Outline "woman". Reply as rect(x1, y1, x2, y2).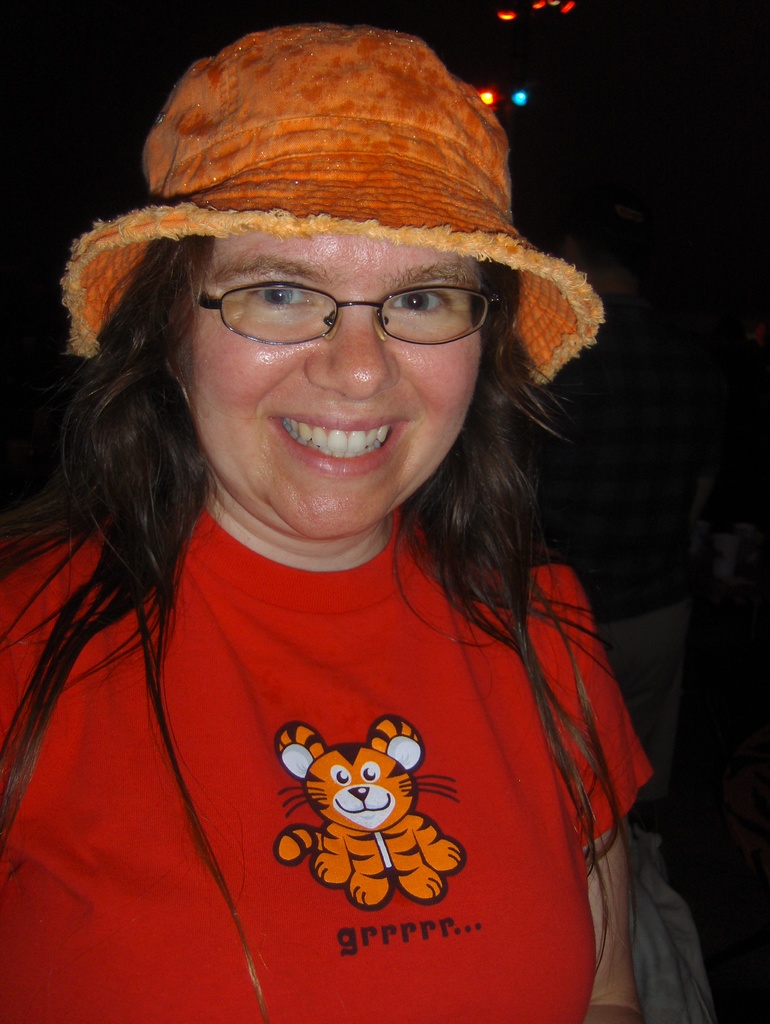
rect(0, 98, 700, 1023).
